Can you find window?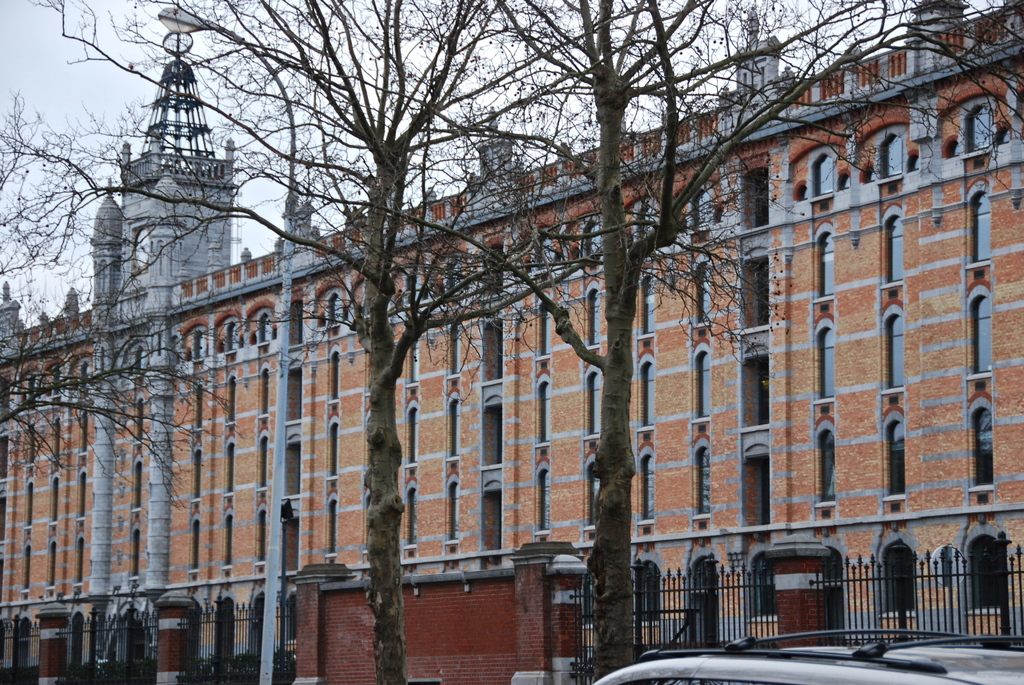
Yes, bounding box: x1=794 y1=180 x2=808 y2=202.
